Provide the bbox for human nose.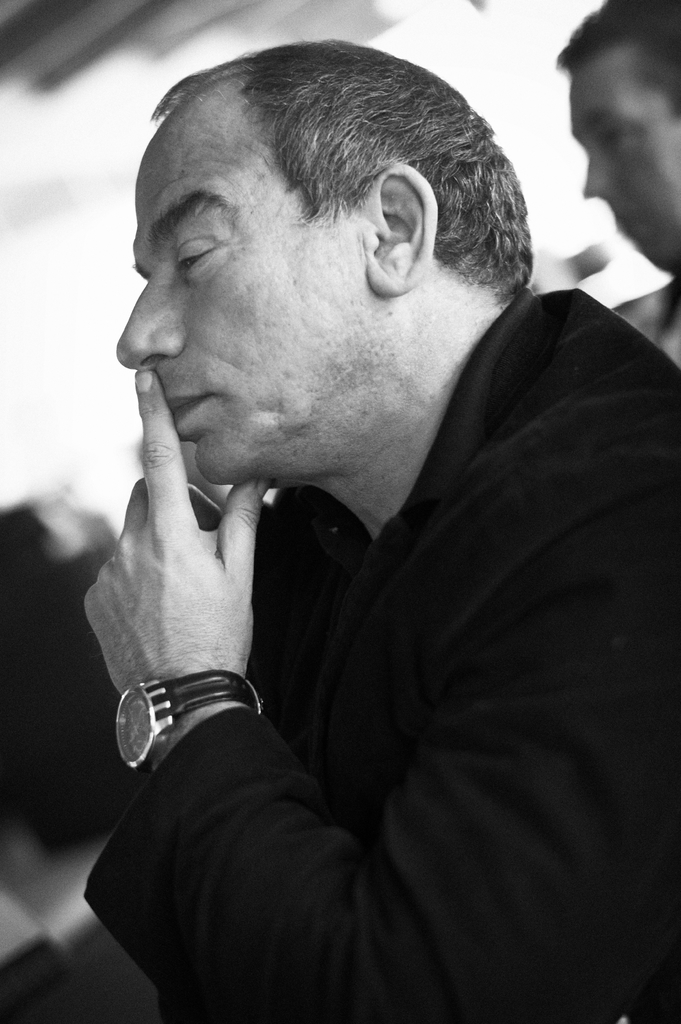
[x1=582, y1=152, x2=613, y2=197].
